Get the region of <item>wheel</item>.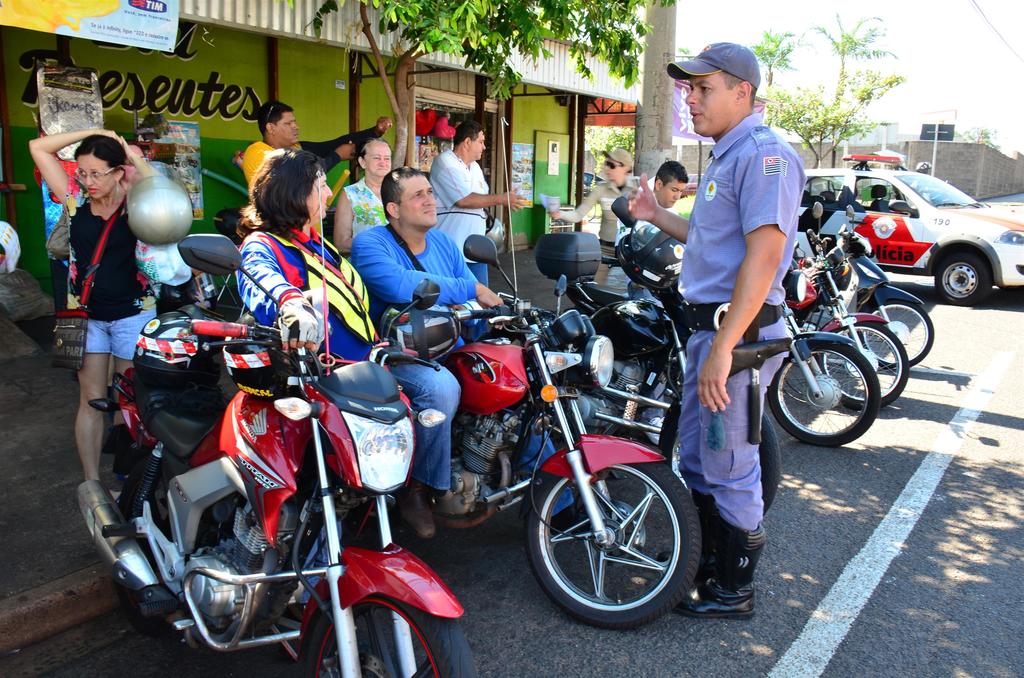
region(803, 314, 911, 415).
